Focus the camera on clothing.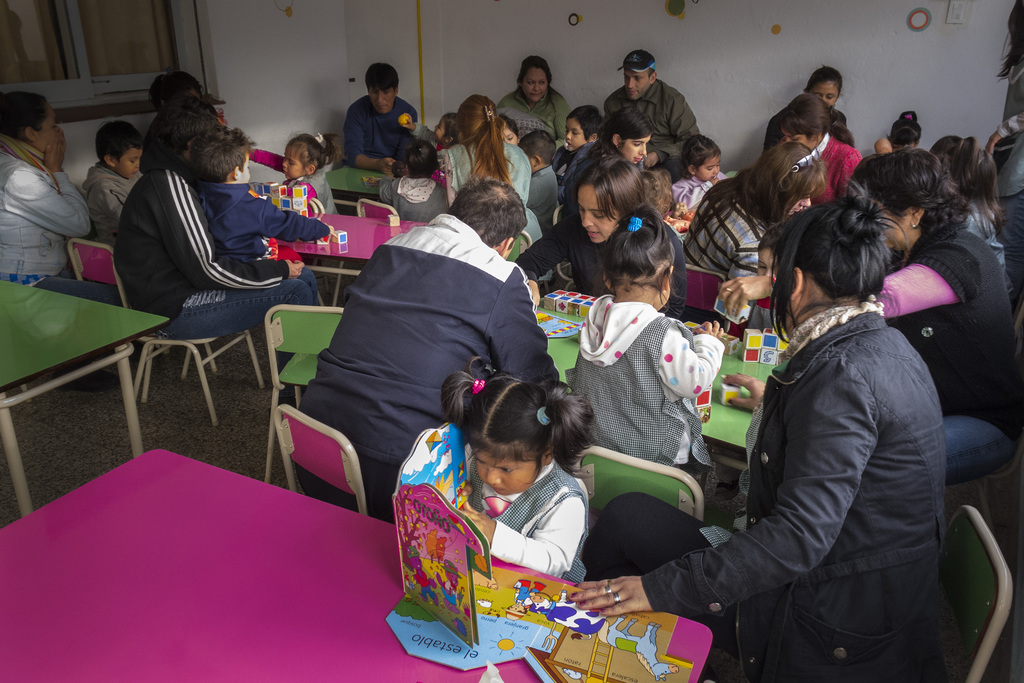
Focus region: (x1=79, y1=163, x2=141, y2=247).
